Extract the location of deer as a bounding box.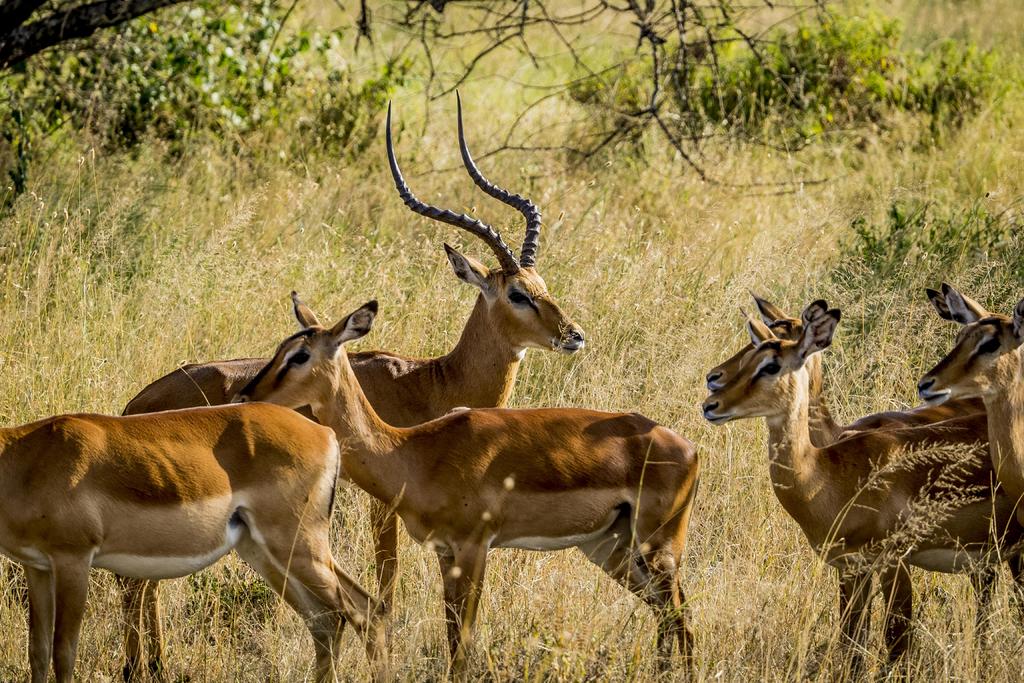
[918, 286, 1023, 514].
